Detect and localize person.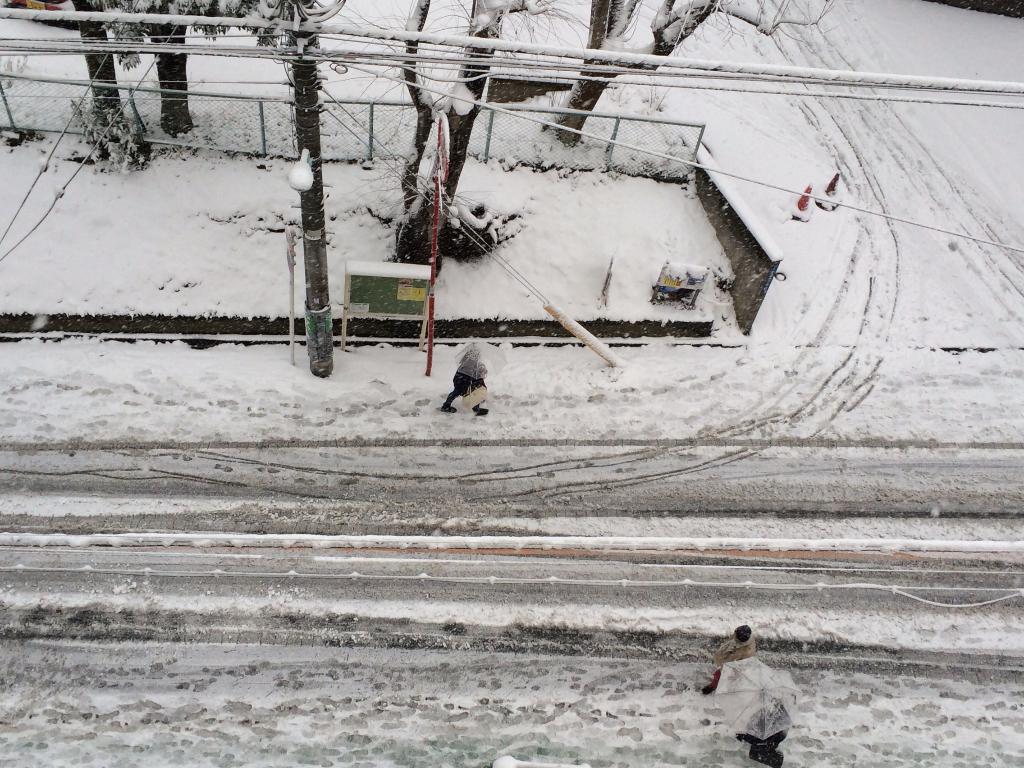
Localized at {"left": 698, "top": 620, "right": 773, "bottom": 716}.
